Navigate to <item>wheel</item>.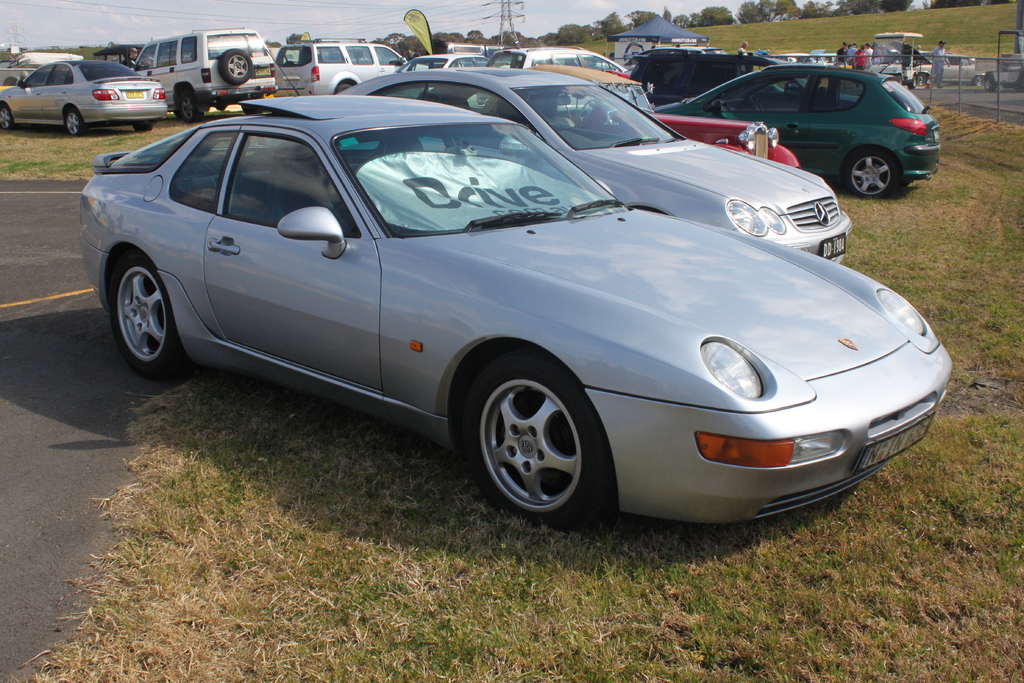
Navigation target: locate(180, 92, 200, 123).
